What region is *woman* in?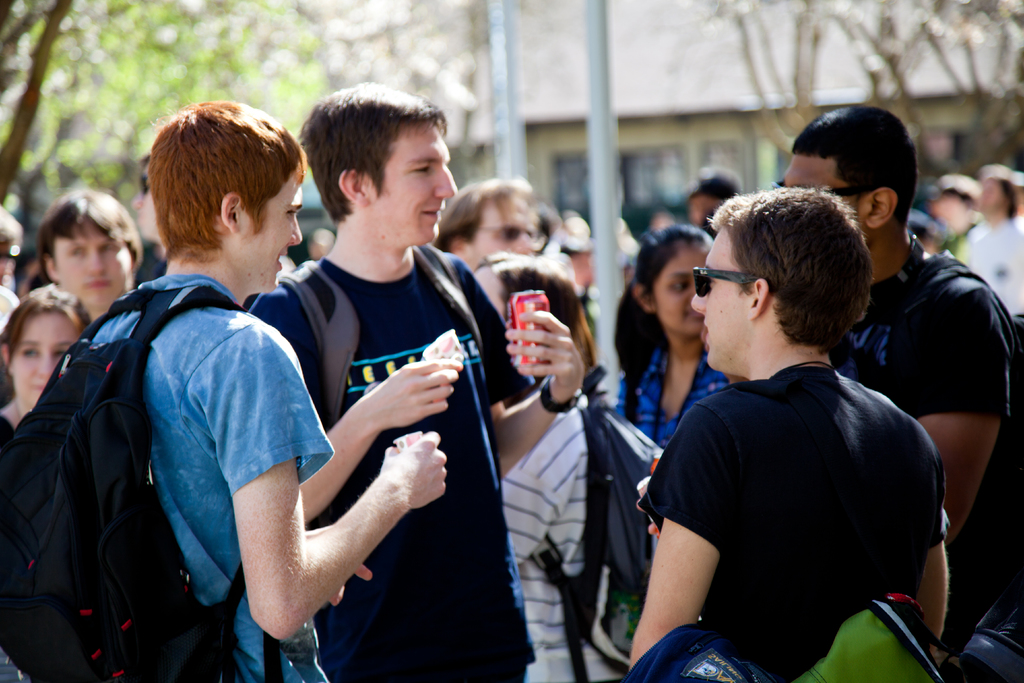
{"x1": 615, "y1": 223, "x2": 732, "y2": 450}.
